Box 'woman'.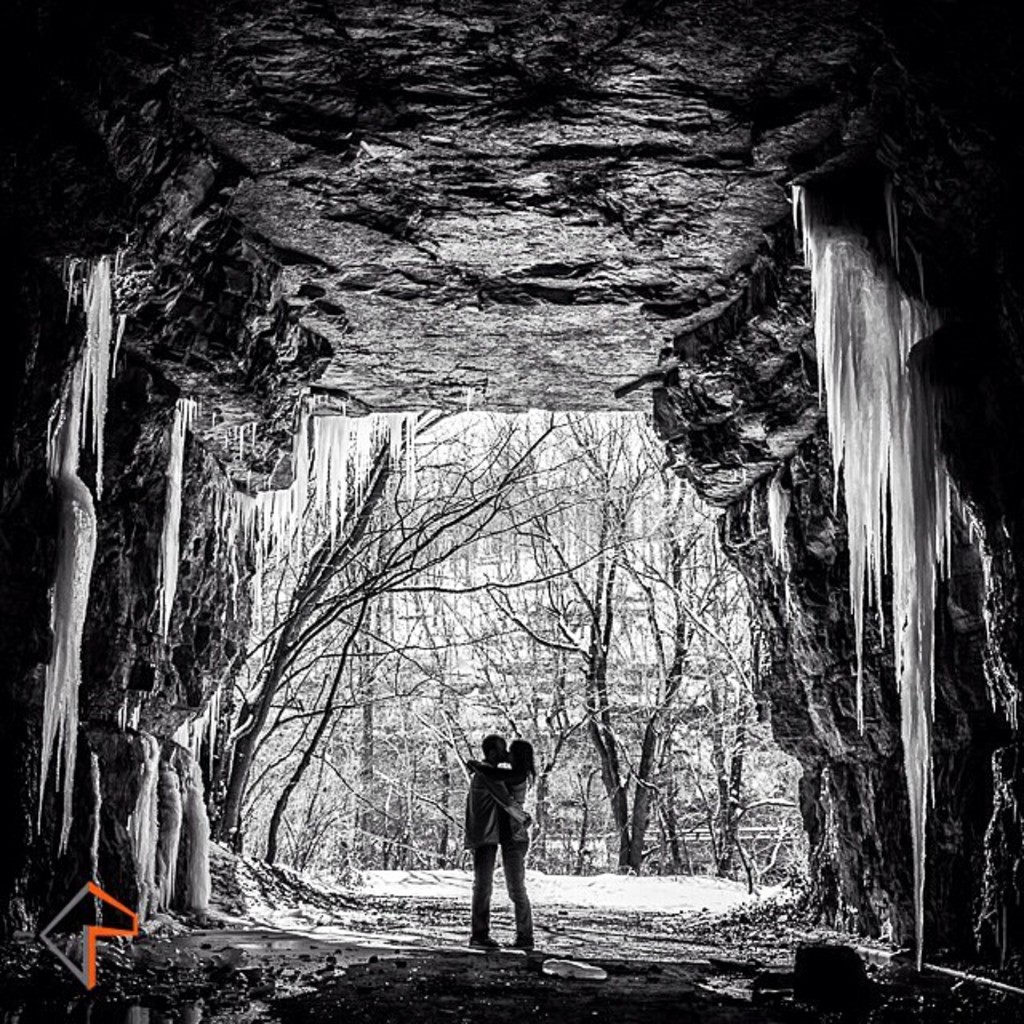
[x1=469, y1=733, x2=533, y2=960].
